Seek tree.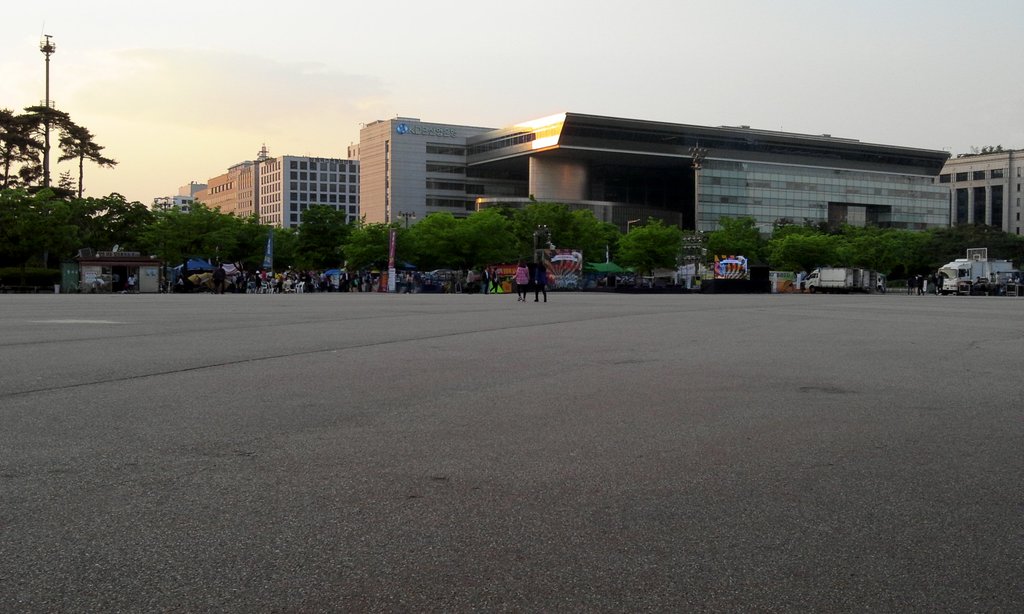
{"x1": 4, "y1": 94, "x2": 35, "y2": 248}.
